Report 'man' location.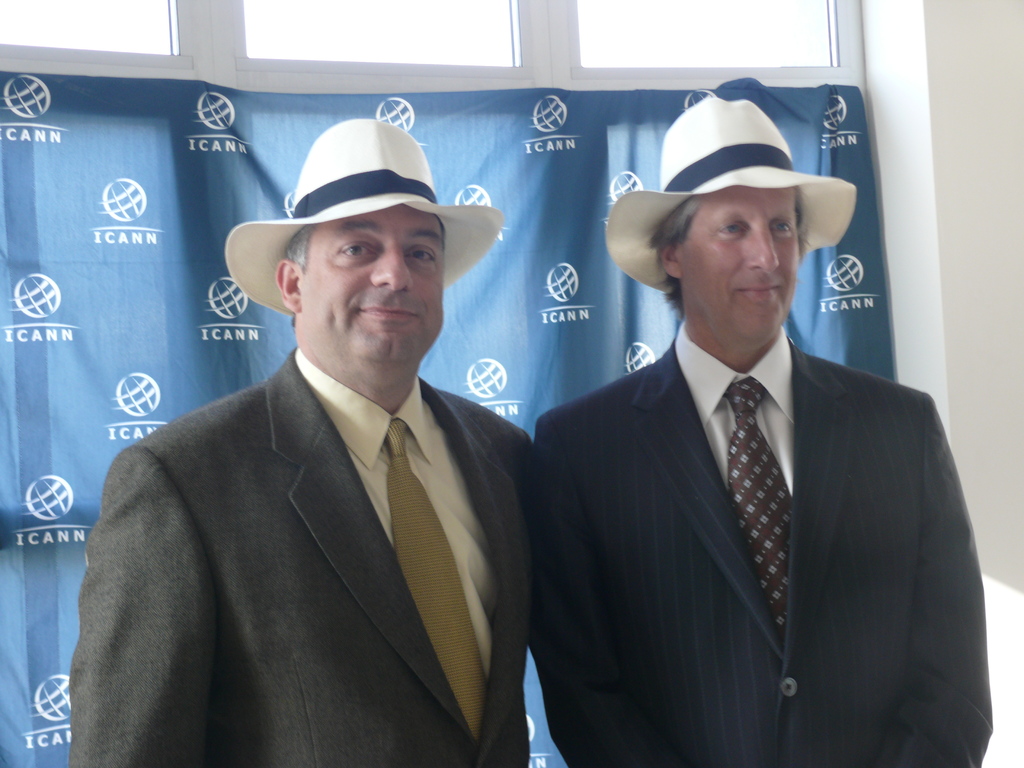
Report: x1=525 y1=95 x2=993 y2=767.
